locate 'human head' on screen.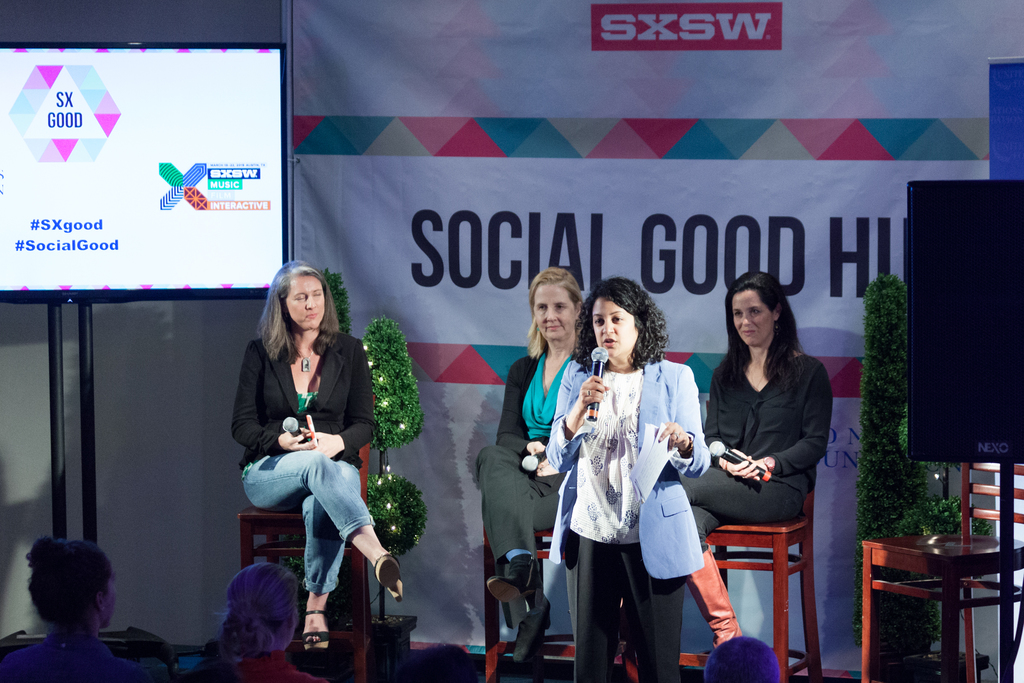
On screen at box(723, 270, 788, 344).
